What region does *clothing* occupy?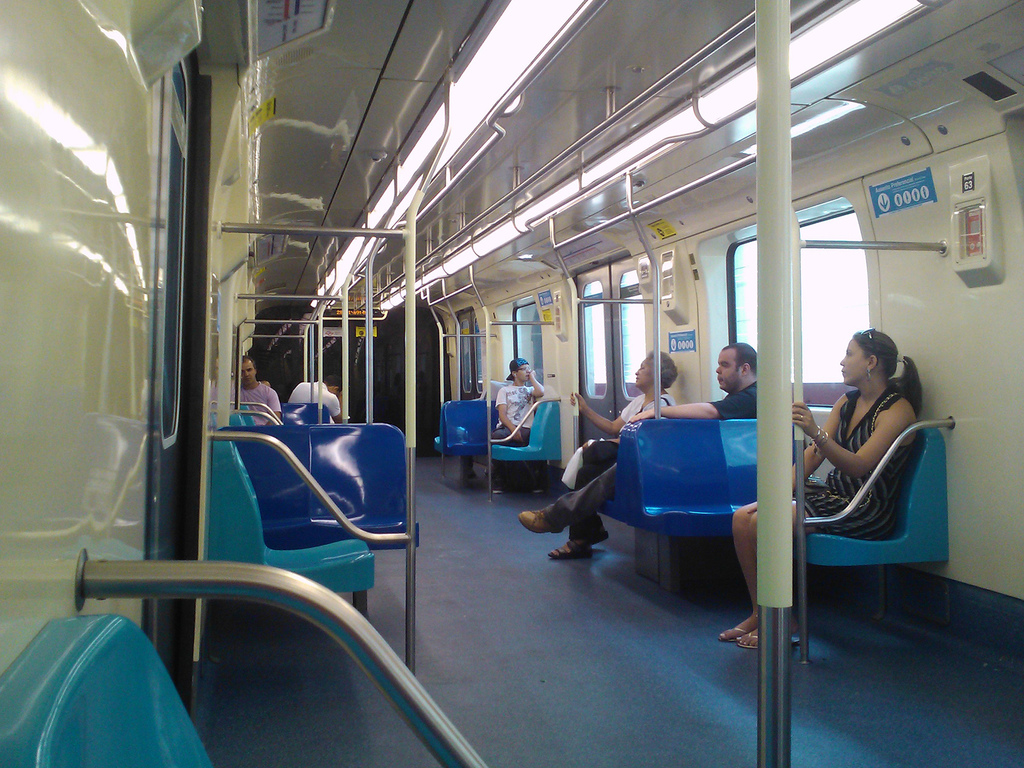
Rect(612, 397, 671, 419).
